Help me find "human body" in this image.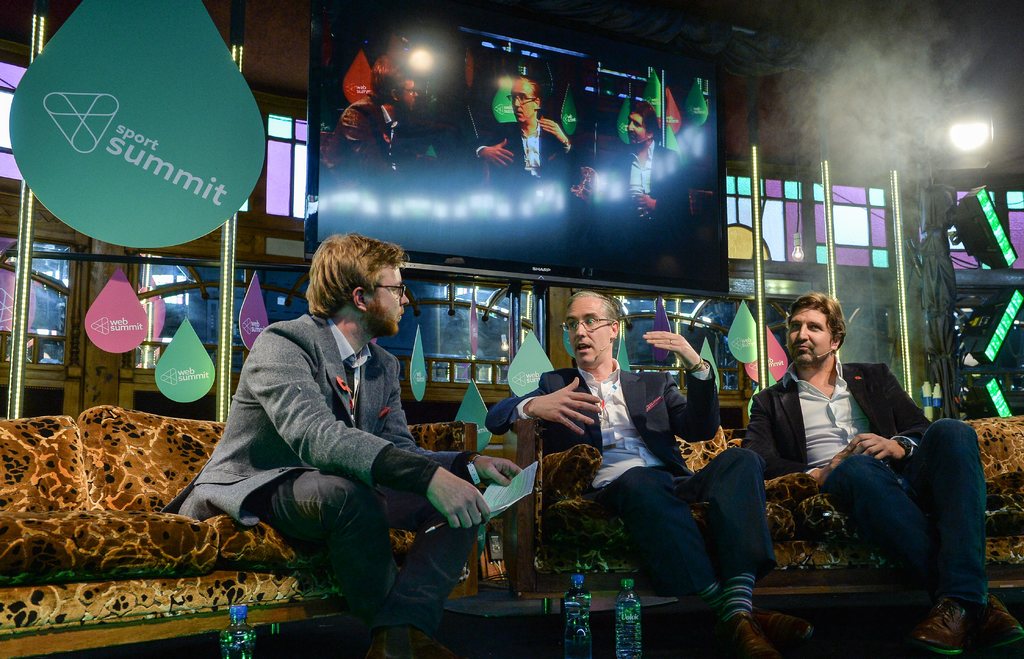
Found it: [745,294,1023,658].
